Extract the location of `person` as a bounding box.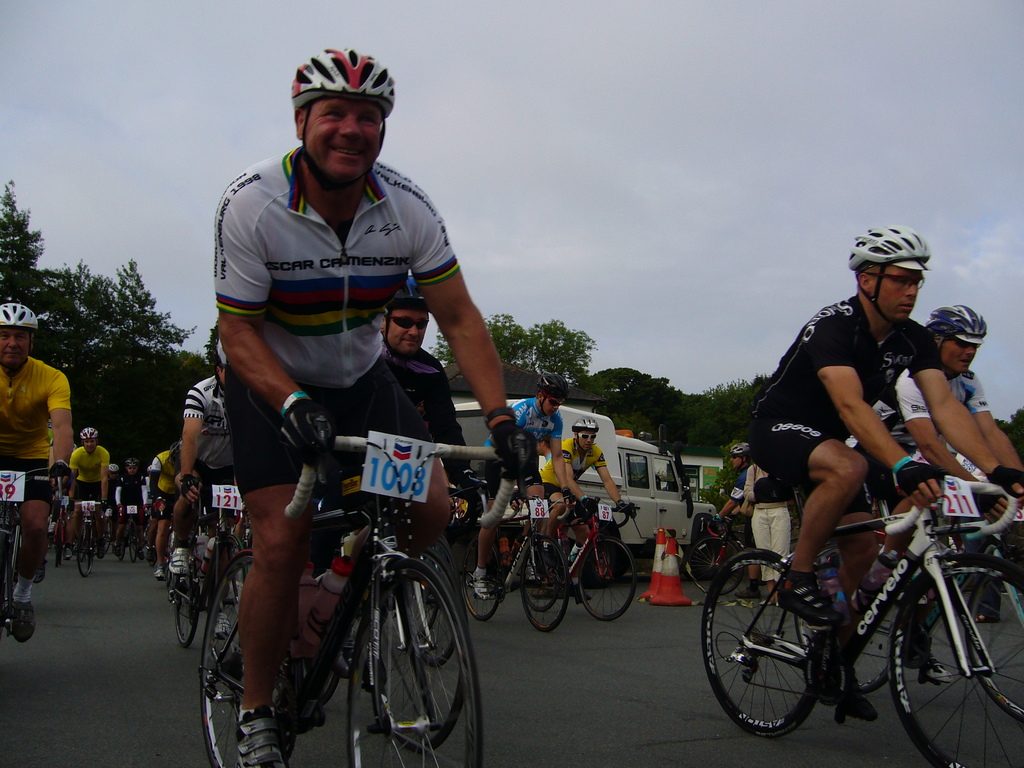
bbox=(745, 227, 1023, 707).
